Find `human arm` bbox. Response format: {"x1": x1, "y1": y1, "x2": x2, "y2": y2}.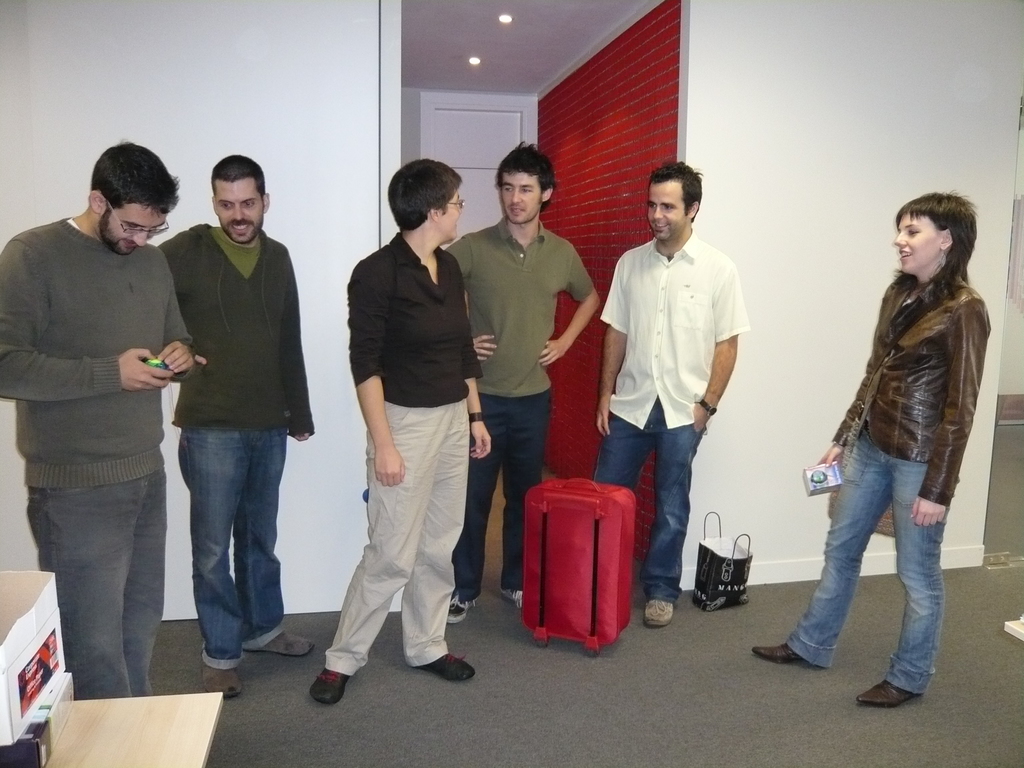
{"x1": 464, "y1": 294, "x2": 495, "y2": 455}.
